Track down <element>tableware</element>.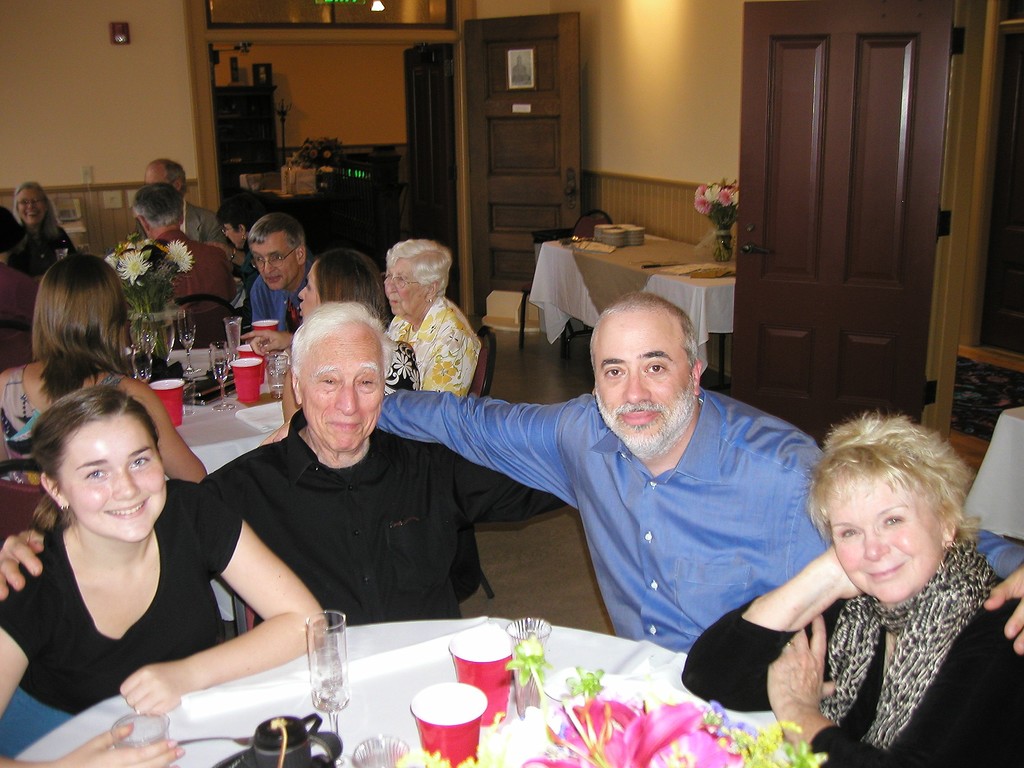
Tracked to (x1=351, y1=733, x2=409, y2=767).
